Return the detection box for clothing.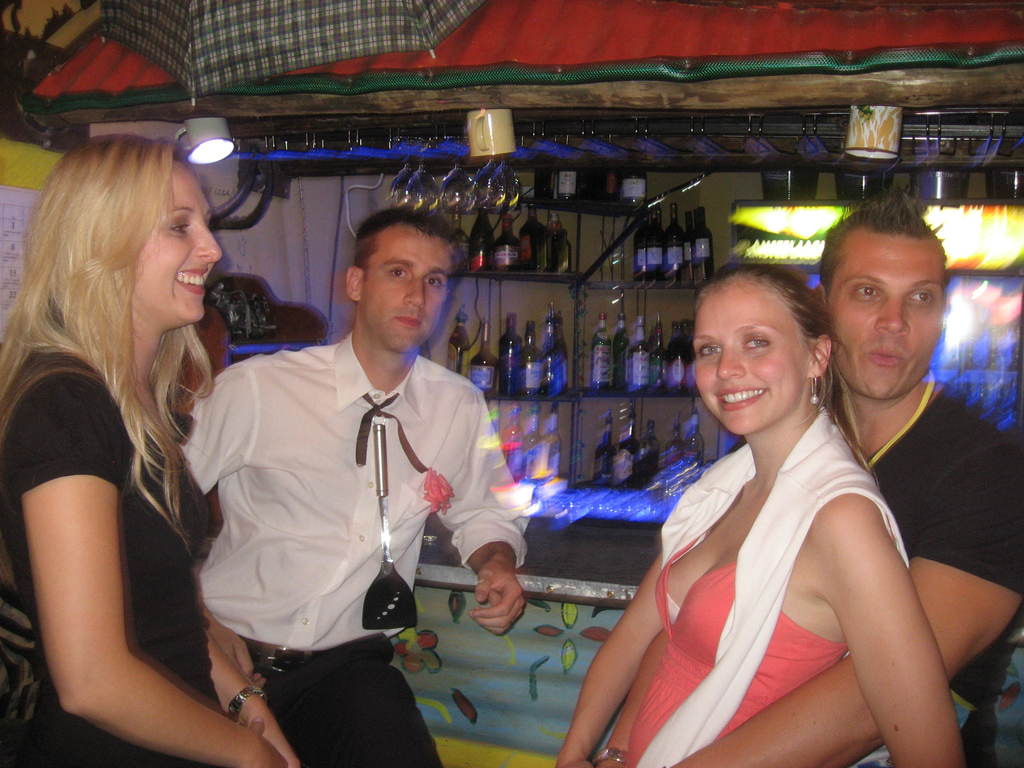
{"x1": 182, "y1": 331, "x2": 529, "y2": 767}.
